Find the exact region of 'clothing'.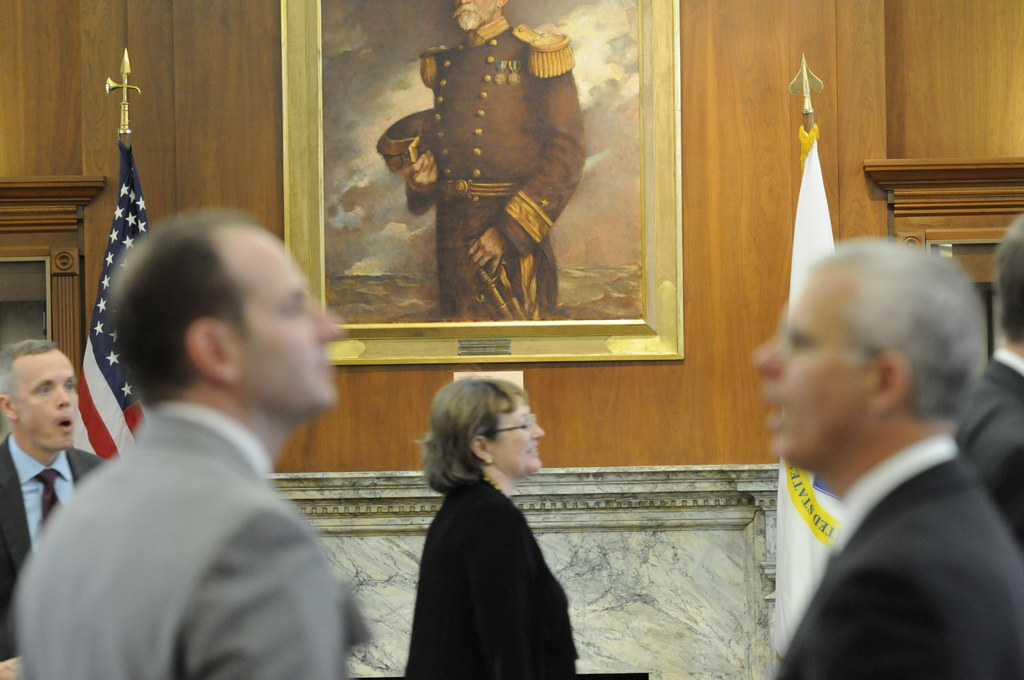
Exact region: select_region(0, 433, 120, 660).
